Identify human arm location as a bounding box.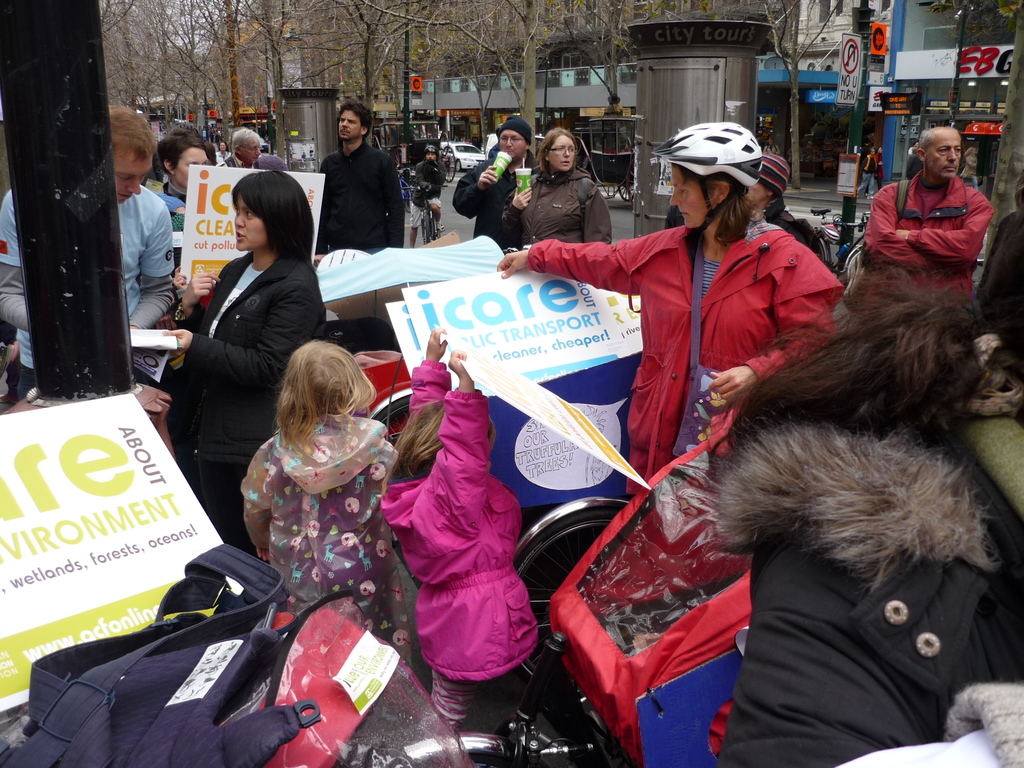
396, 339, 459, 476.
